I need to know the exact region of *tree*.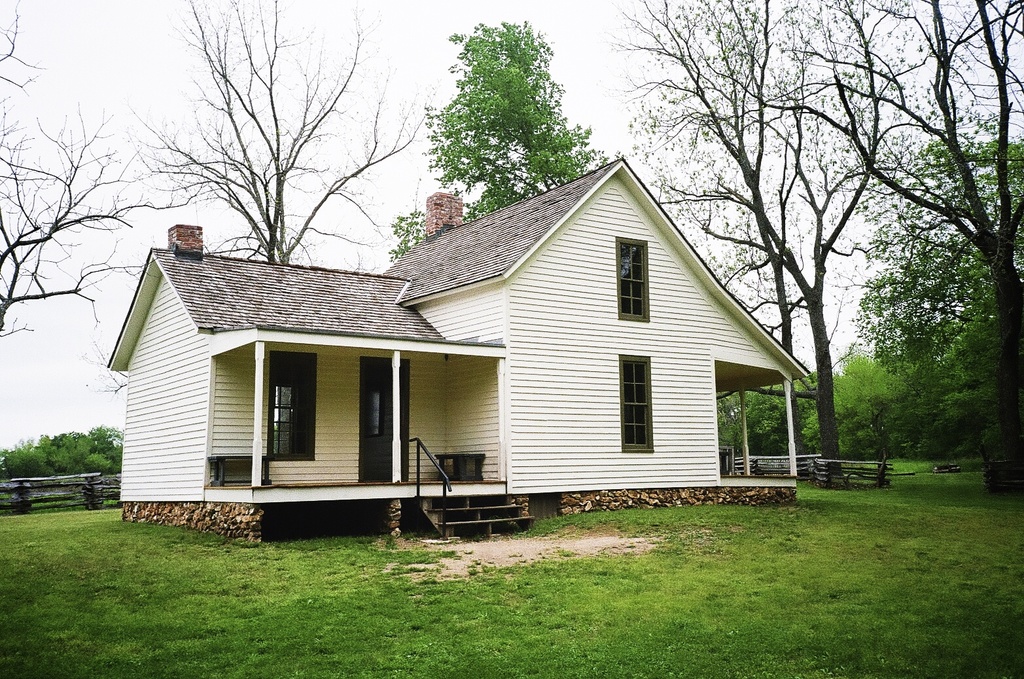
Region: select_region(391, 19, 601, 266).
